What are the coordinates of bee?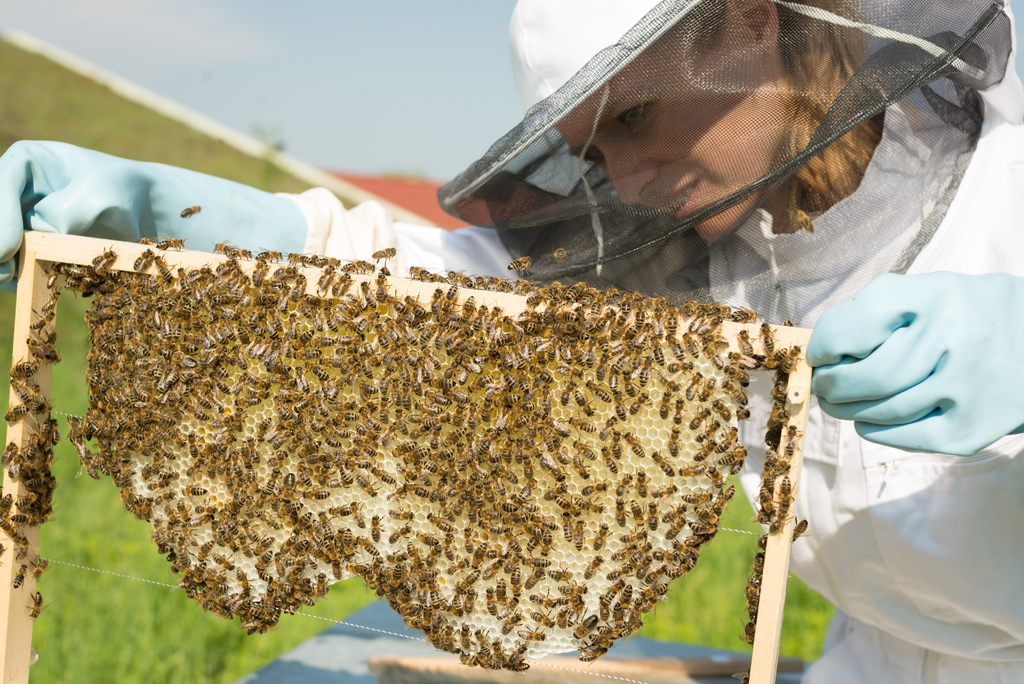
<region>476, 652, 493, 671</region>.
